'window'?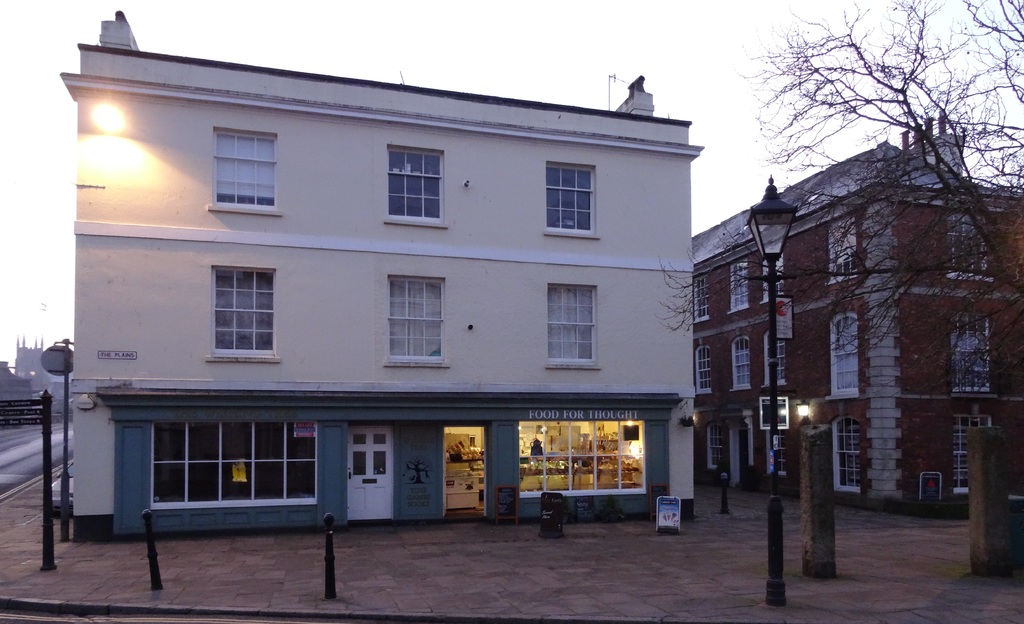
{"x1": 217, "y1": 269, "x2": 272, "y2": 358}
